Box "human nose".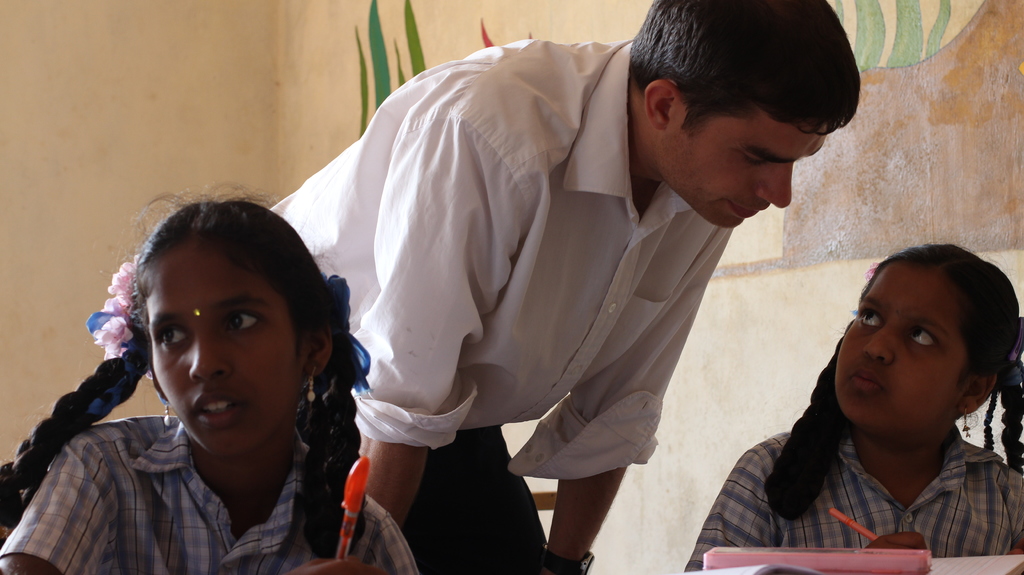
left=858, top=328, right=892, bottom=364.
